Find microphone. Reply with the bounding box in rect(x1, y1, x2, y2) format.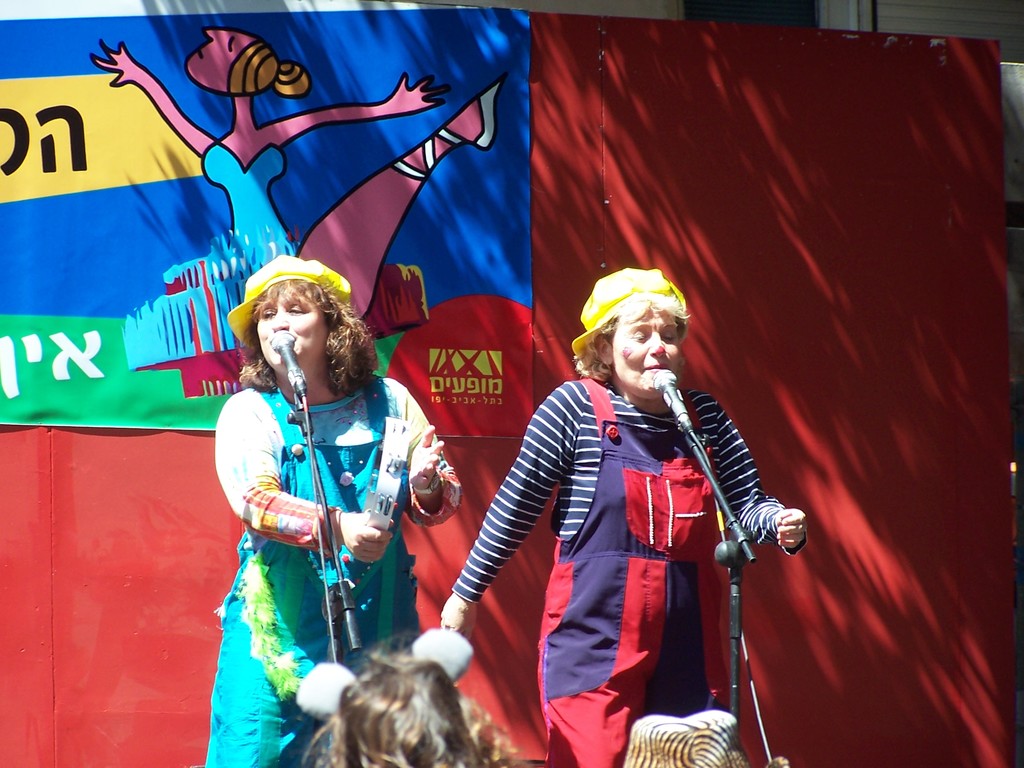
rect(652, 366, 694, 436).
